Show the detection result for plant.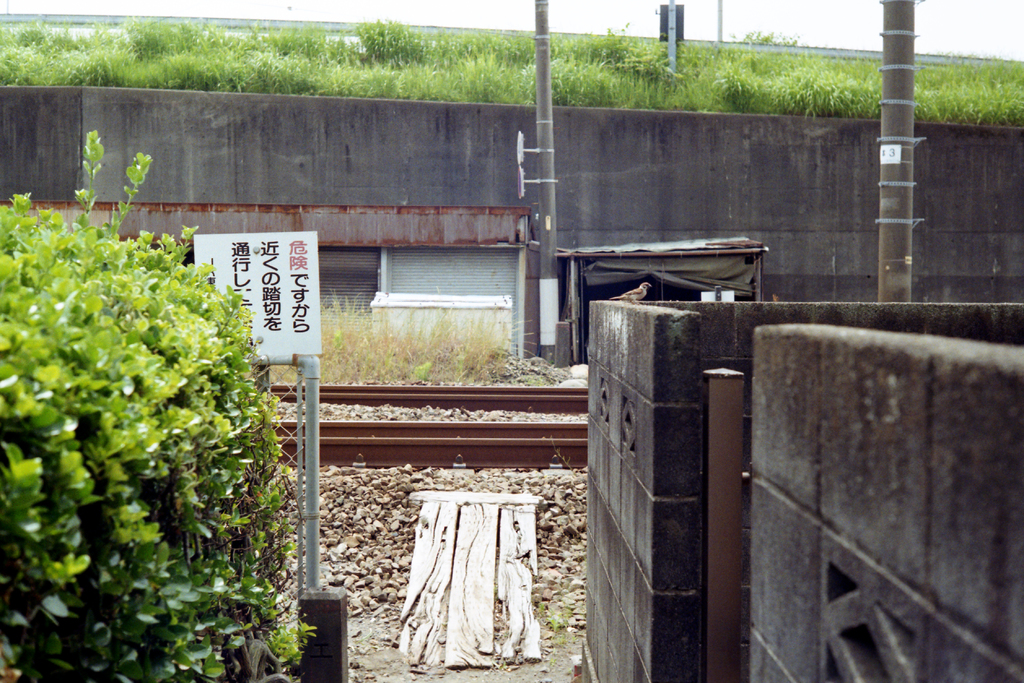
rect(444, 343, 473, 386).
